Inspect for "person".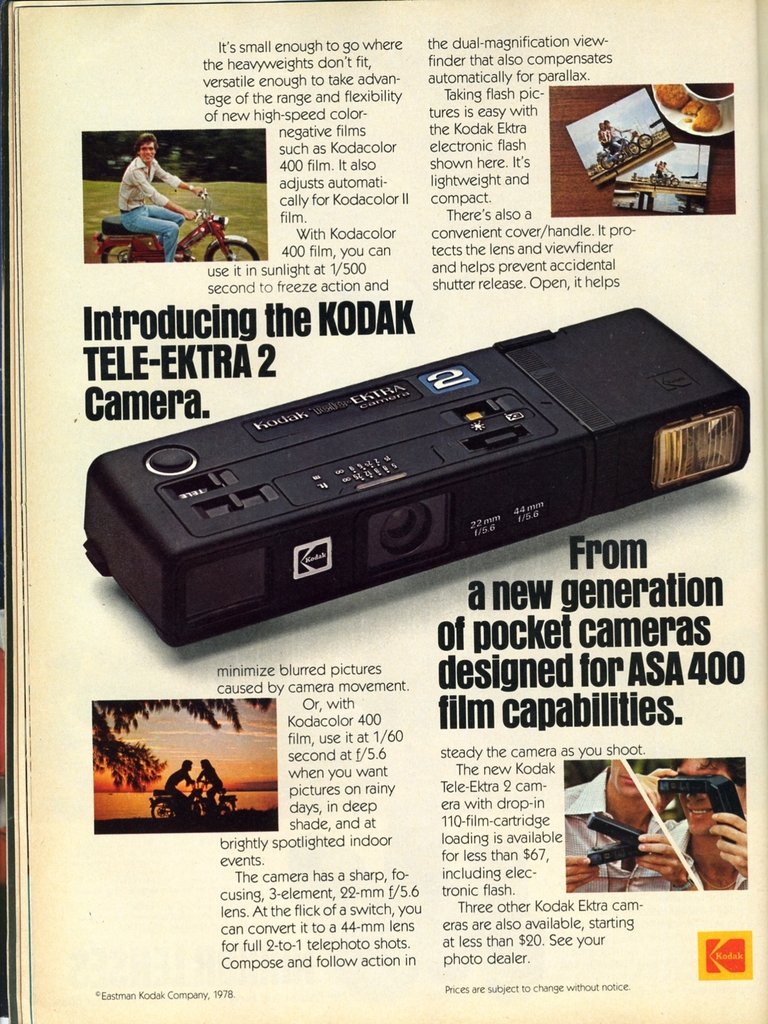
Inspection: Rect(561, 764, 698, 888).
